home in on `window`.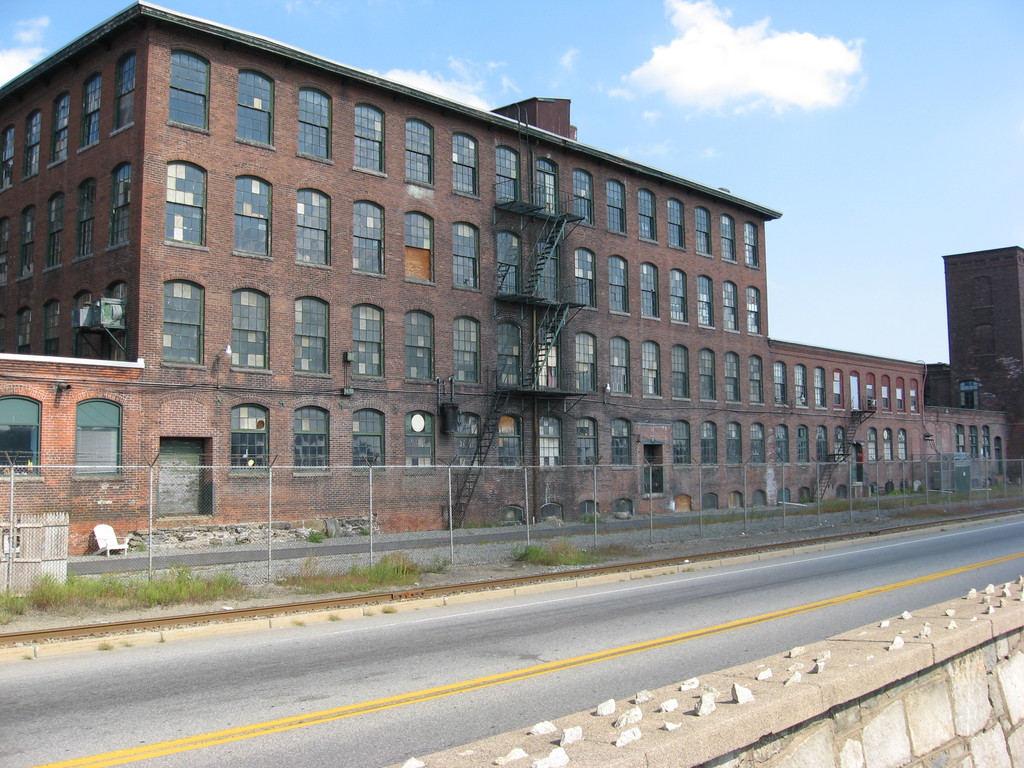
Homed in at 692 276 713 331.
